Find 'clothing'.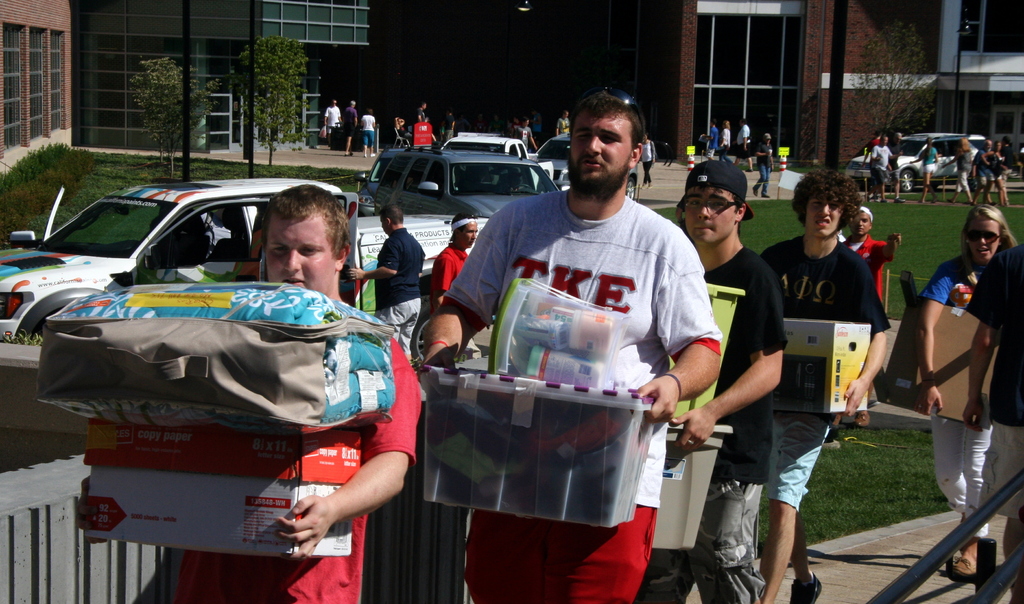
(x1=640, y1=143, x2=655, y2=184).
